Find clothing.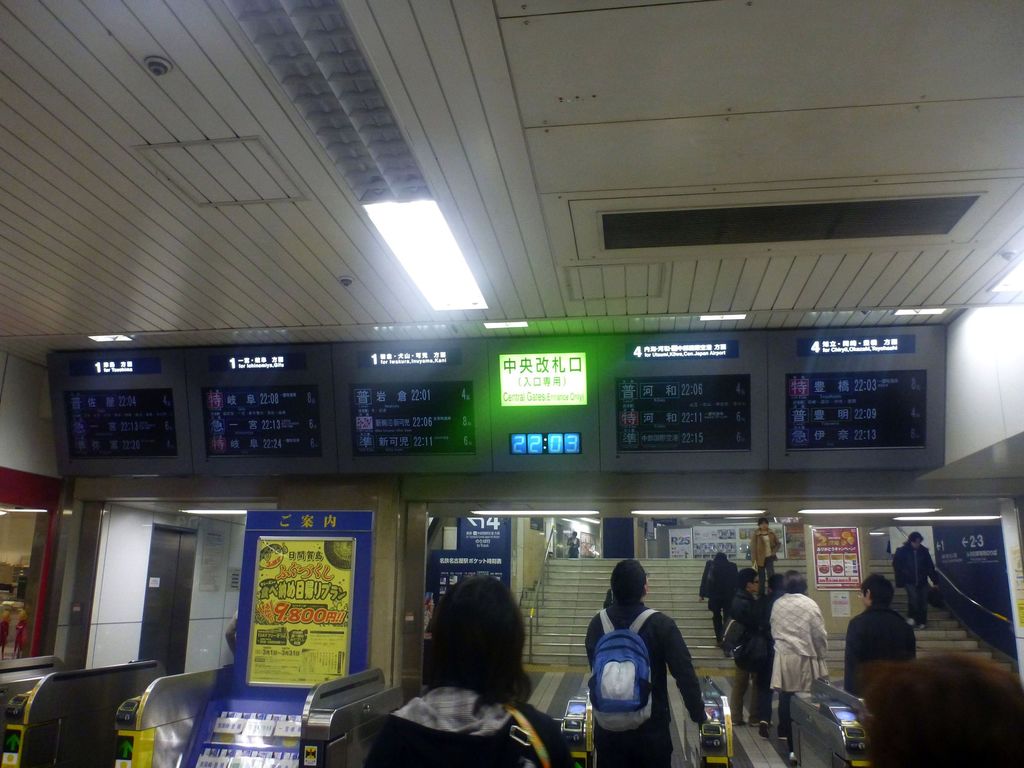
[x1=845, y1=600, x2=915, y2=696].
